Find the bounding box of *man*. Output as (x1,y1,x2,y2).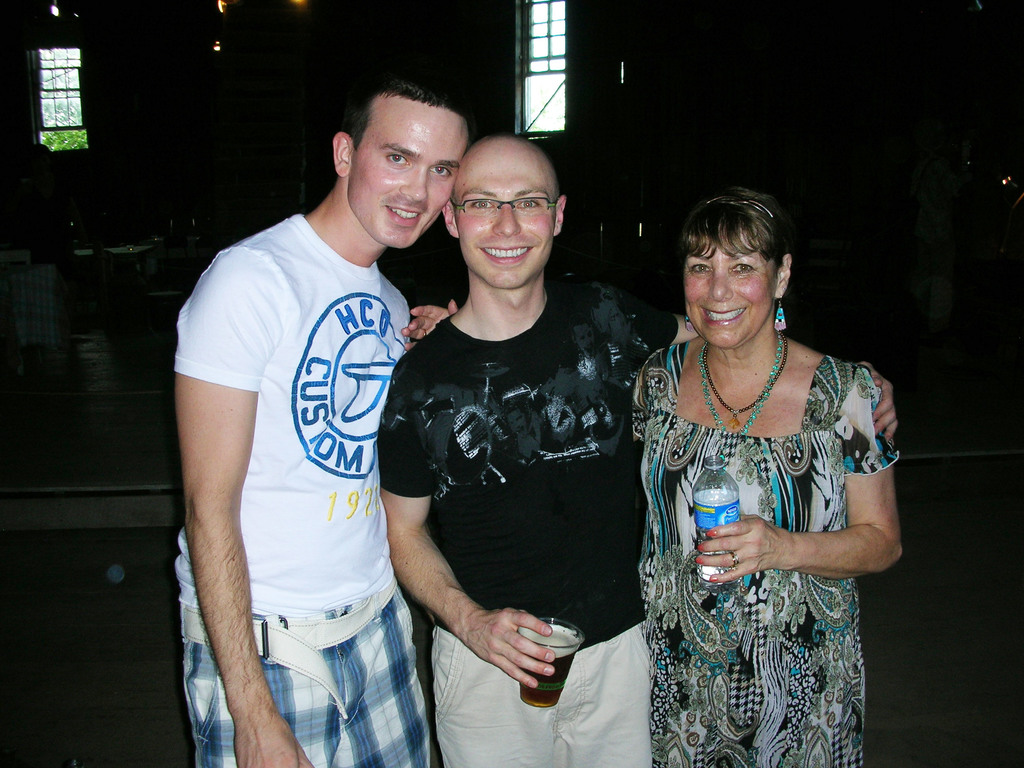
(381,140,902,763).
